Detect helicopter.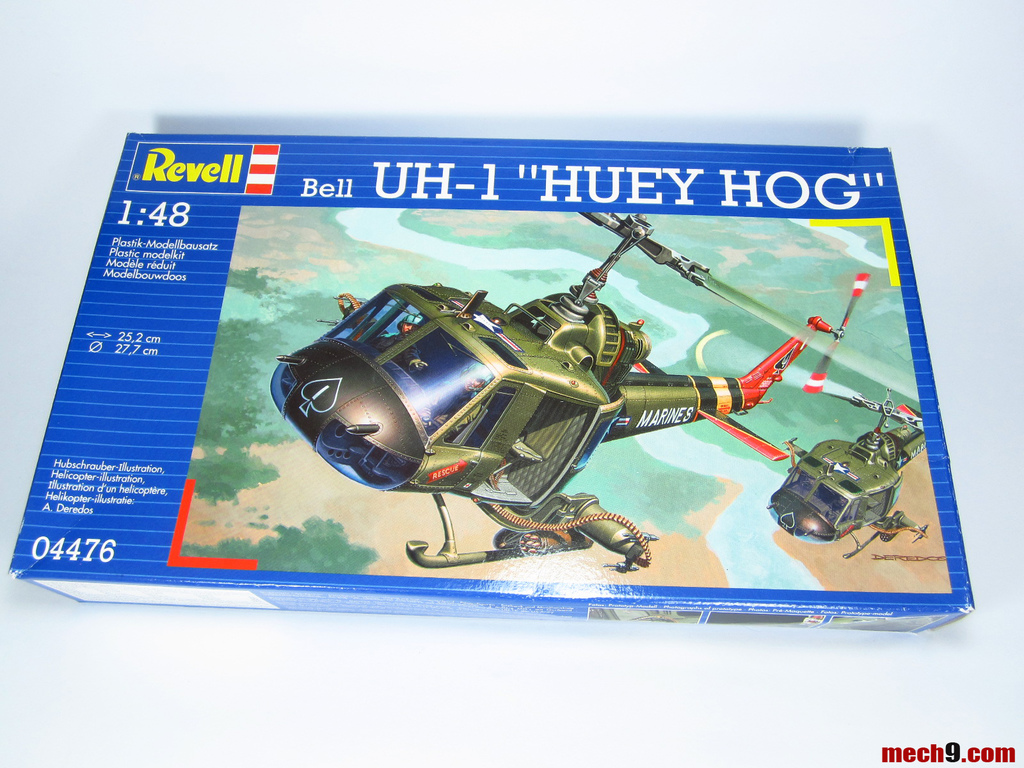
Detected at <region>270, 212, 918, 575</region>.
